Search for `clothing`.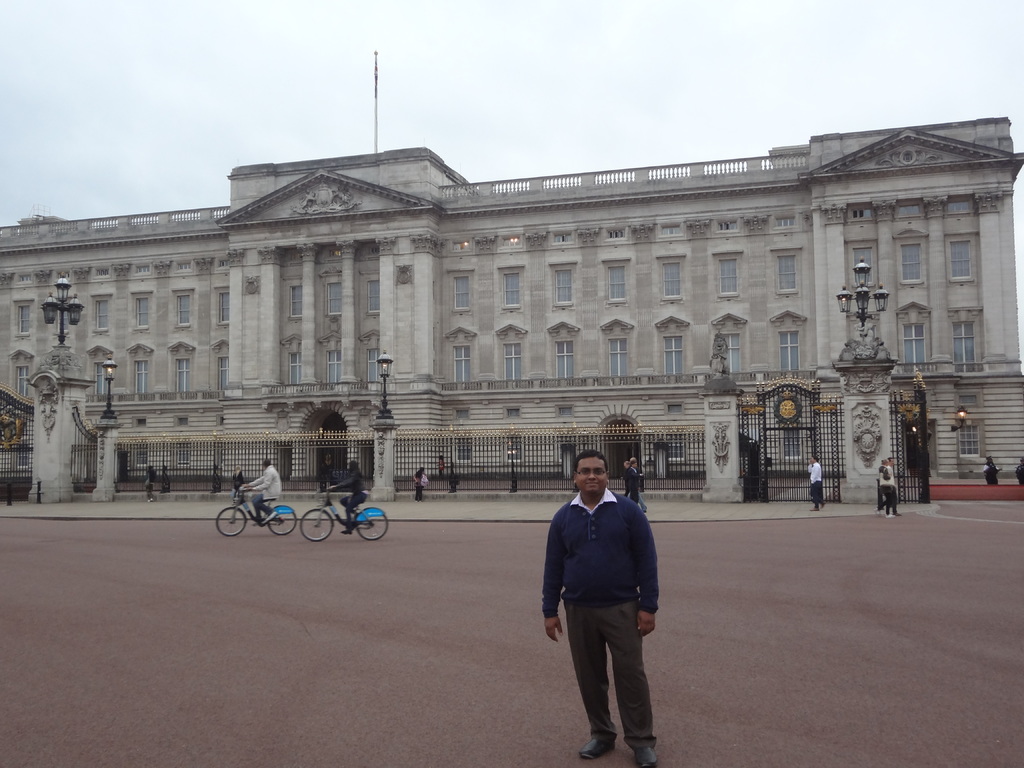
Found at box=[335, 468, 369, 529].
